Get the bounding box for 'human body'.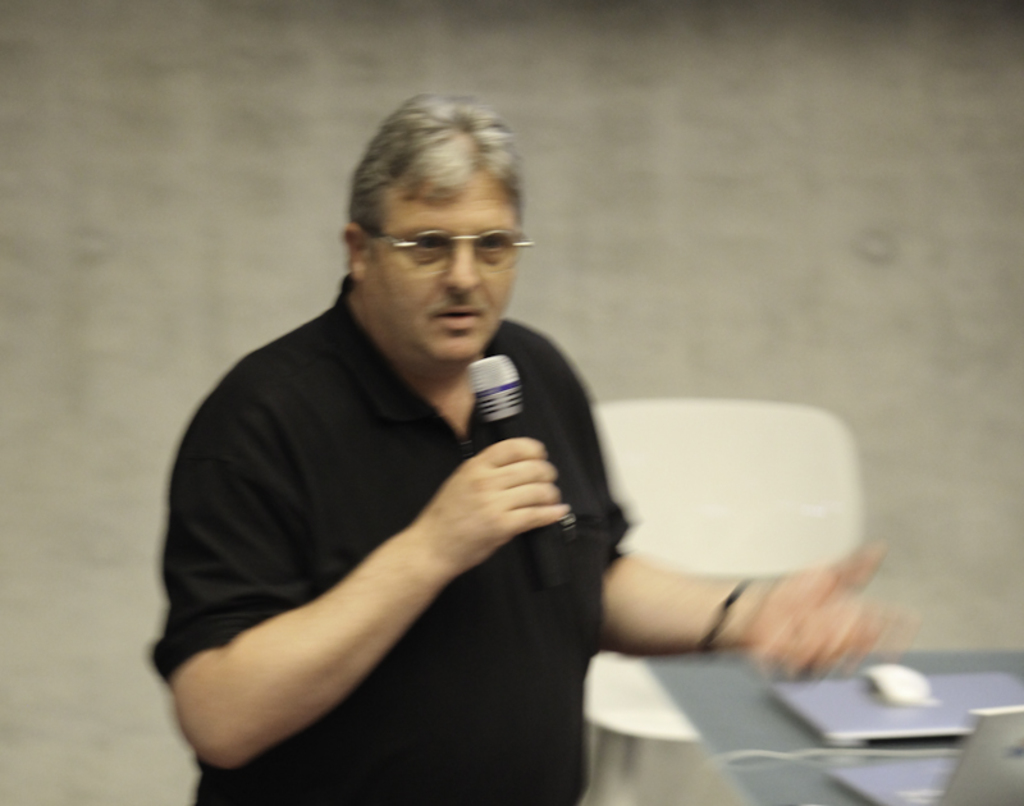
locate(146, 91, 897, 805).
